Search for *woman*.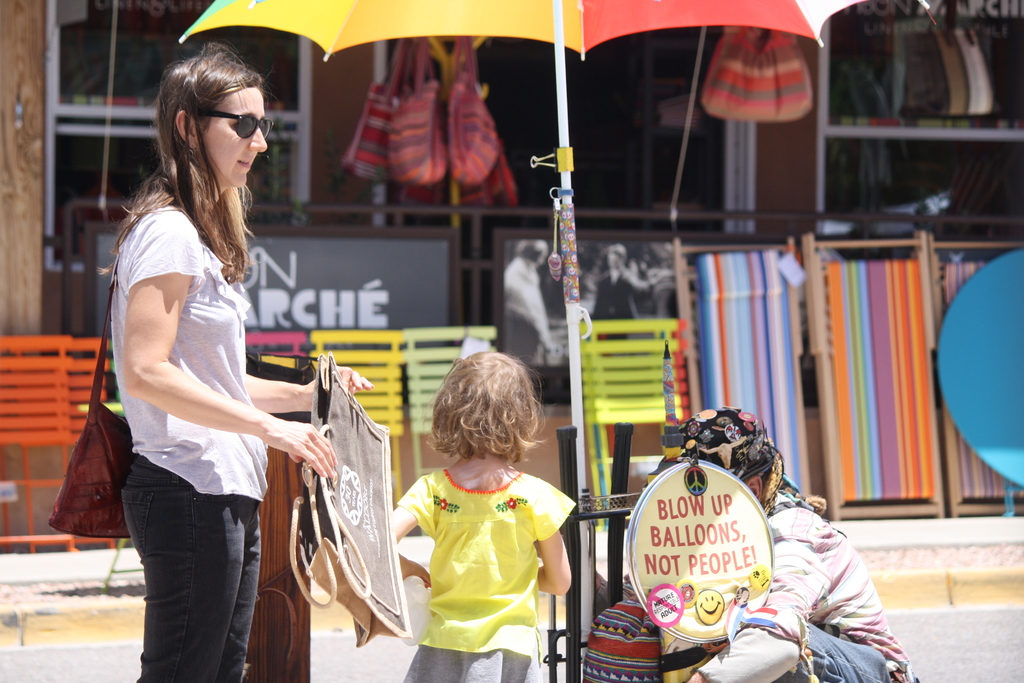
Found at BBox(98, 43, 370, 682).
